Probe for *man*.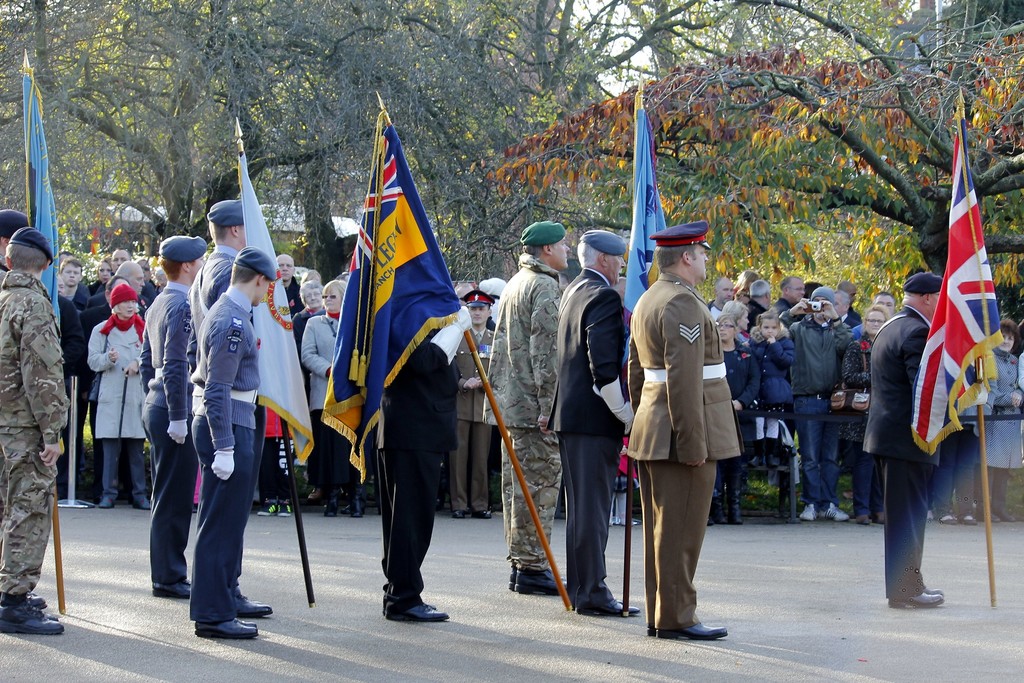
Probe result: 0,210,46,607.
